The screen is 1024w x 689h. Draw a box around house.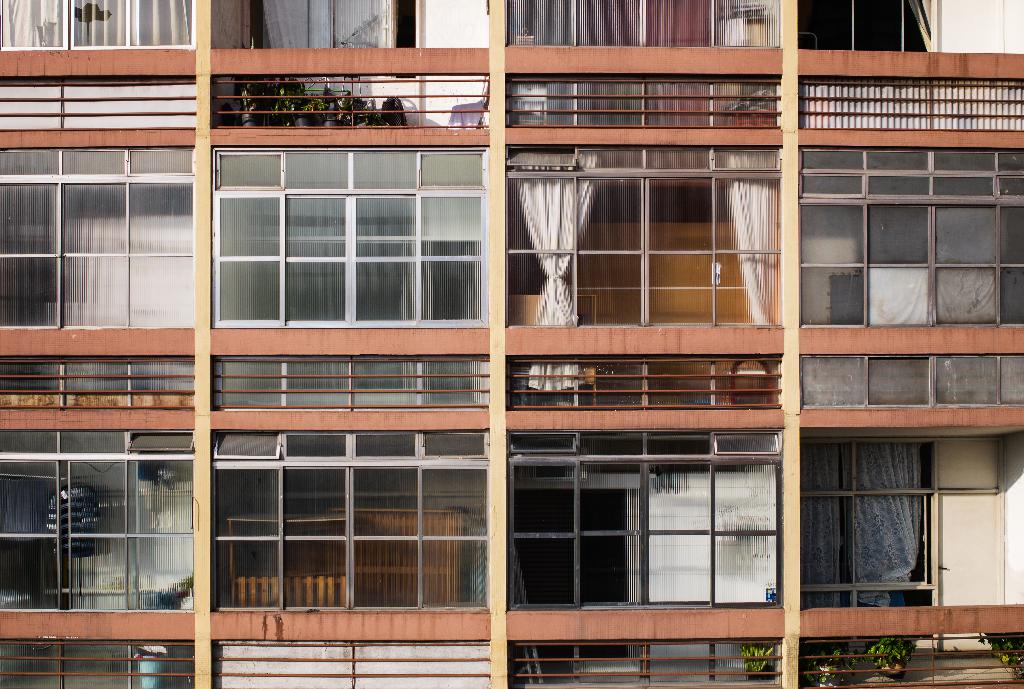
0,2,1022,683.
